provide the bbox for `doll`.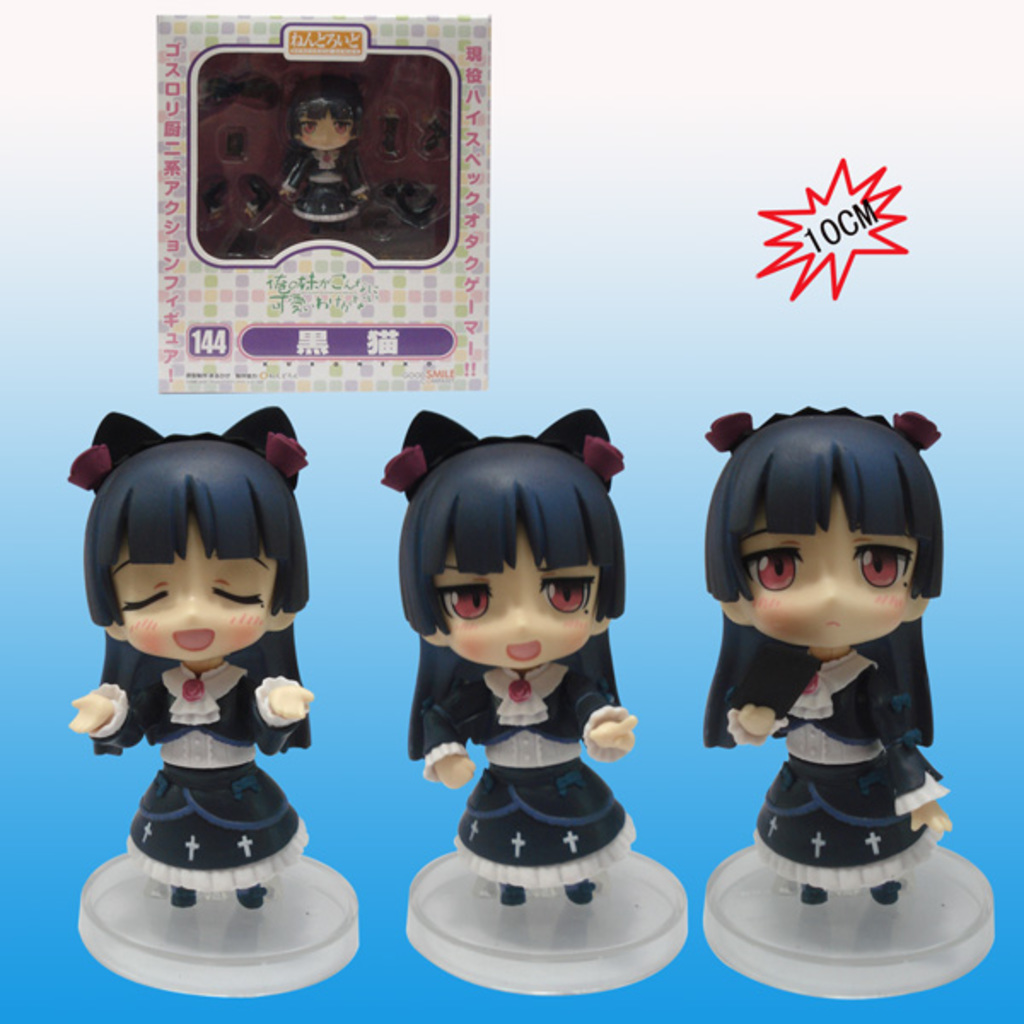
BBox(58, 404, 309, 910).
